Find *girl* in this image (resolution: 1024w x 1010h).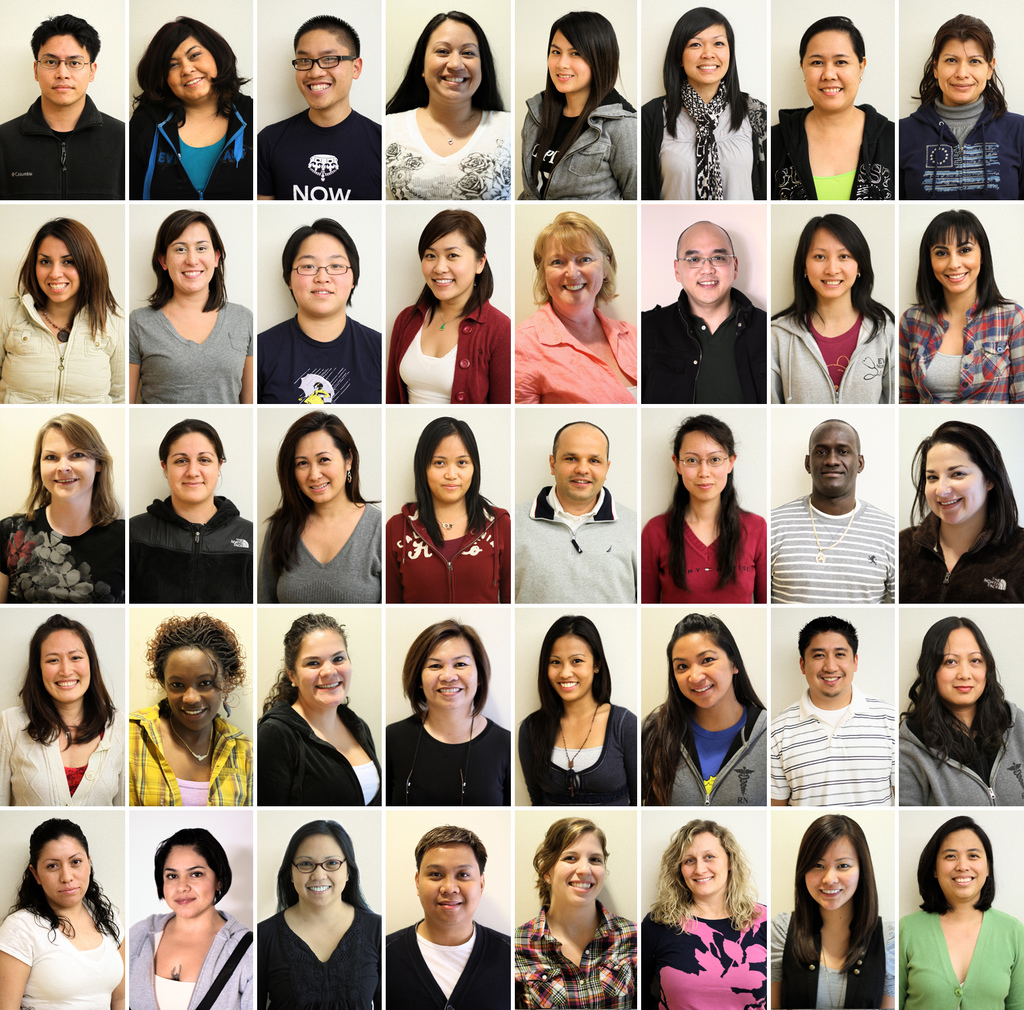
x1=387 y1=210 x2=508 y2=407.
